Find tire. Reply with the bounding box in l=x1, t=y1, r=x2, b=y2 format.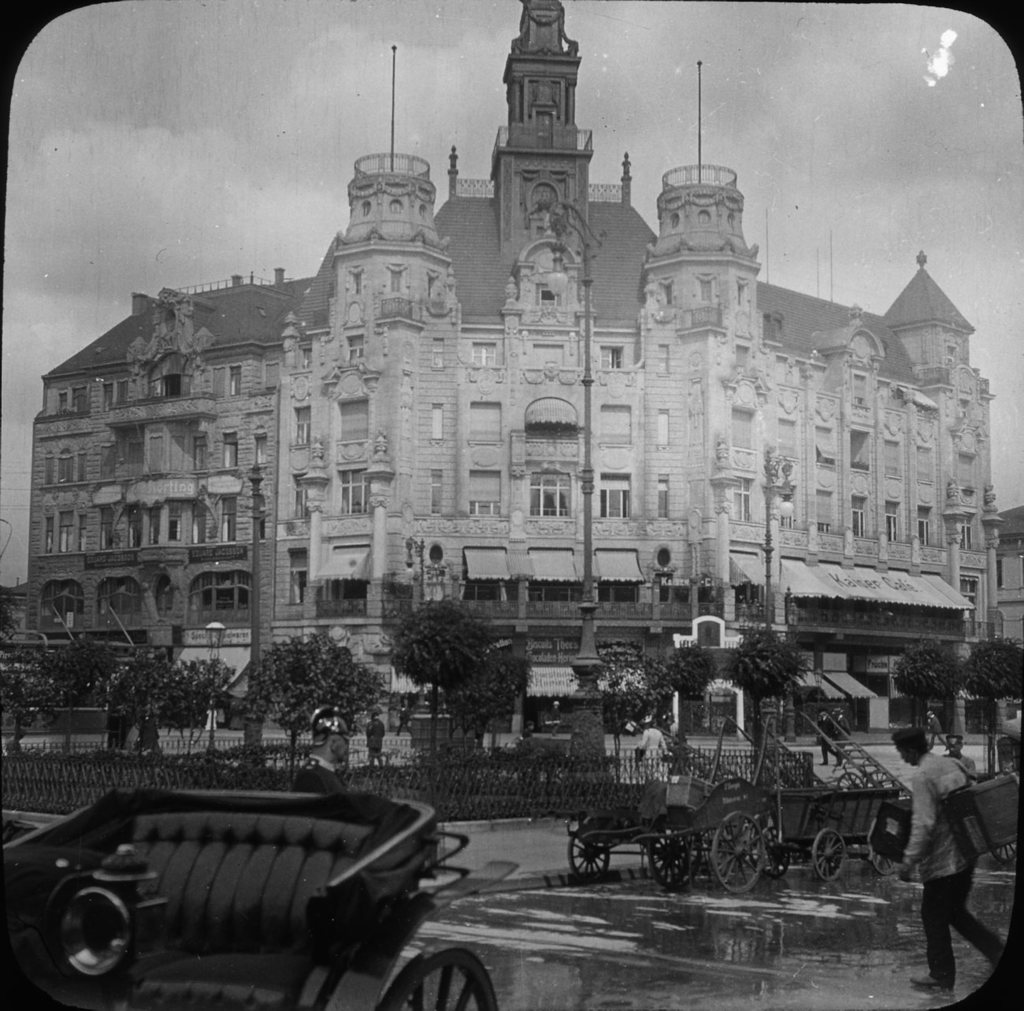
l=859, t=834, r=899, b=874.
